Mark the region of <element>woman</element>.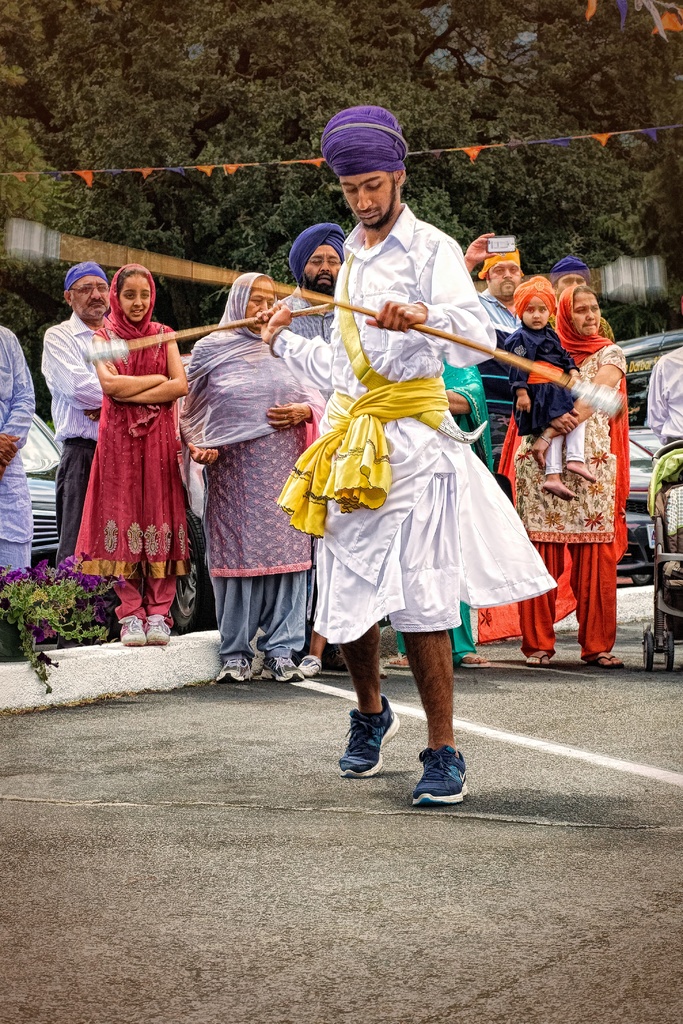
Region: region(181, 274, 324, 683).
